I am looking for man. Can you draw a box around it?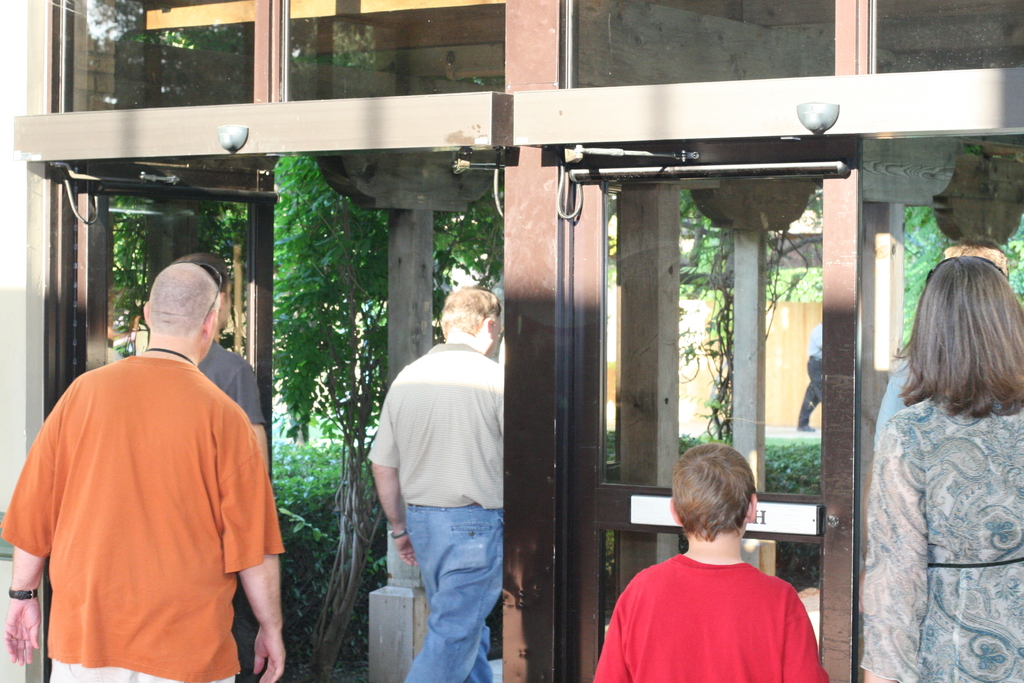
Sure, the bounding box is (x1=166, y1=251, x2=270, y2=477).
